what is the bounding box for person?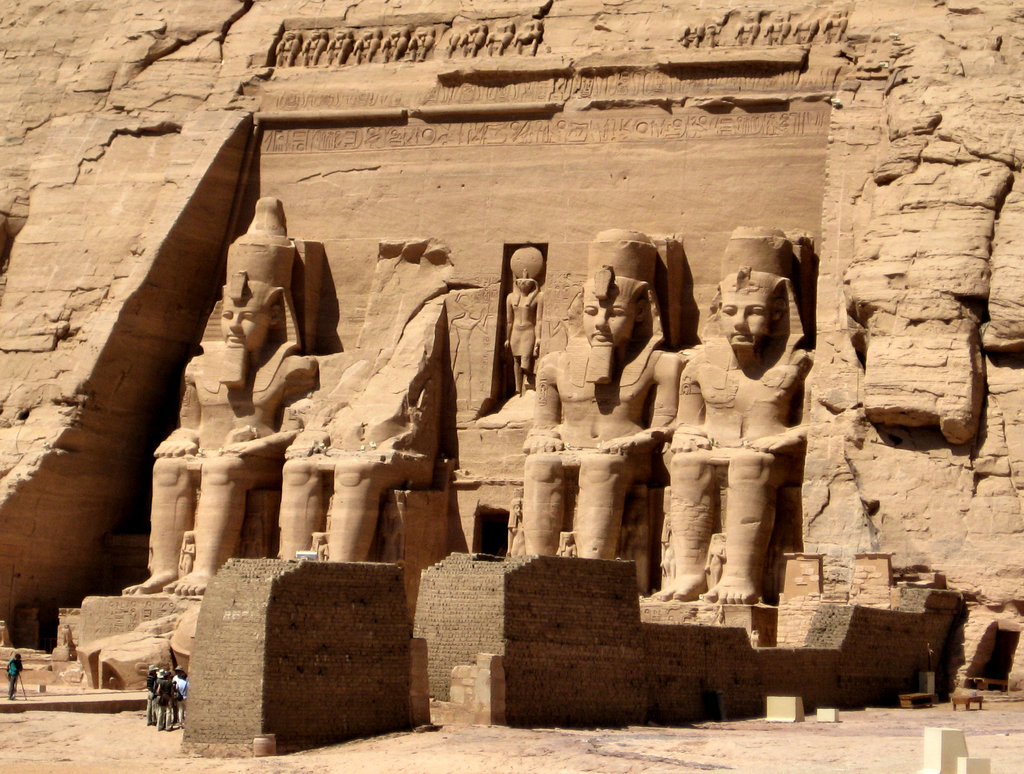
<bbox>168, 665, 188, 728</bbox>.
